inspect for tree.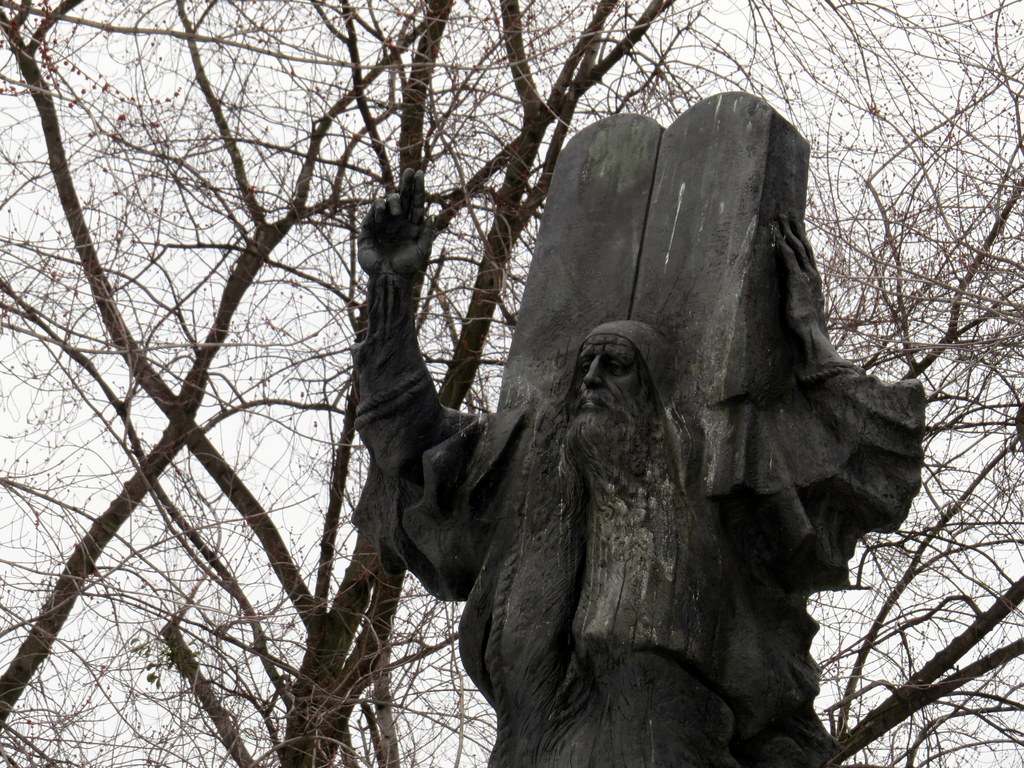
Inspection: <box>35,0,1023,764</box>.
